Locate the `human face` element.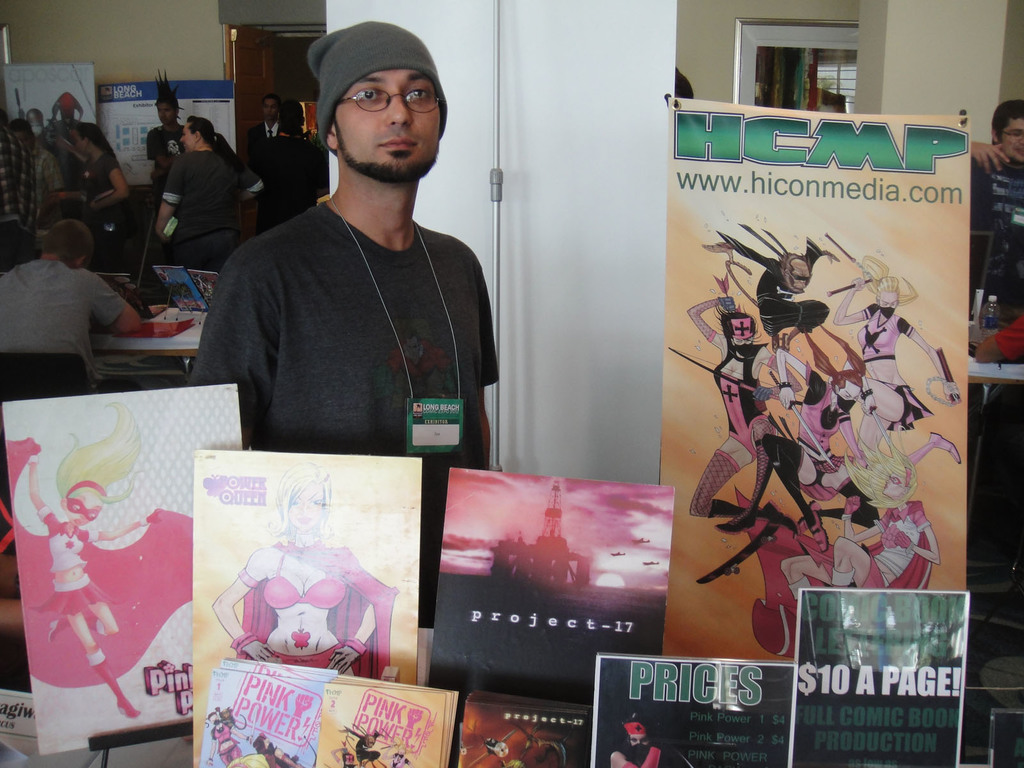
Element bbox: {"left": 175, "top": 124, "right": 198, "bottom": 154}.
